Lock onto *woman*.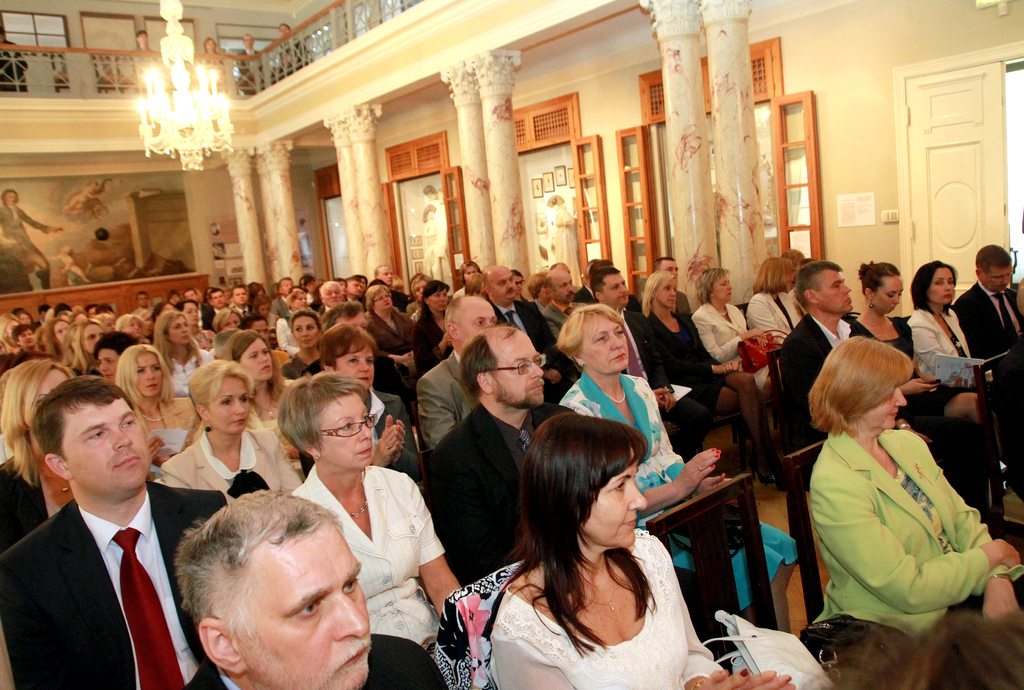
Locked: {"left": 196, "top": 38, "right": 240, "bottom": 102}.
